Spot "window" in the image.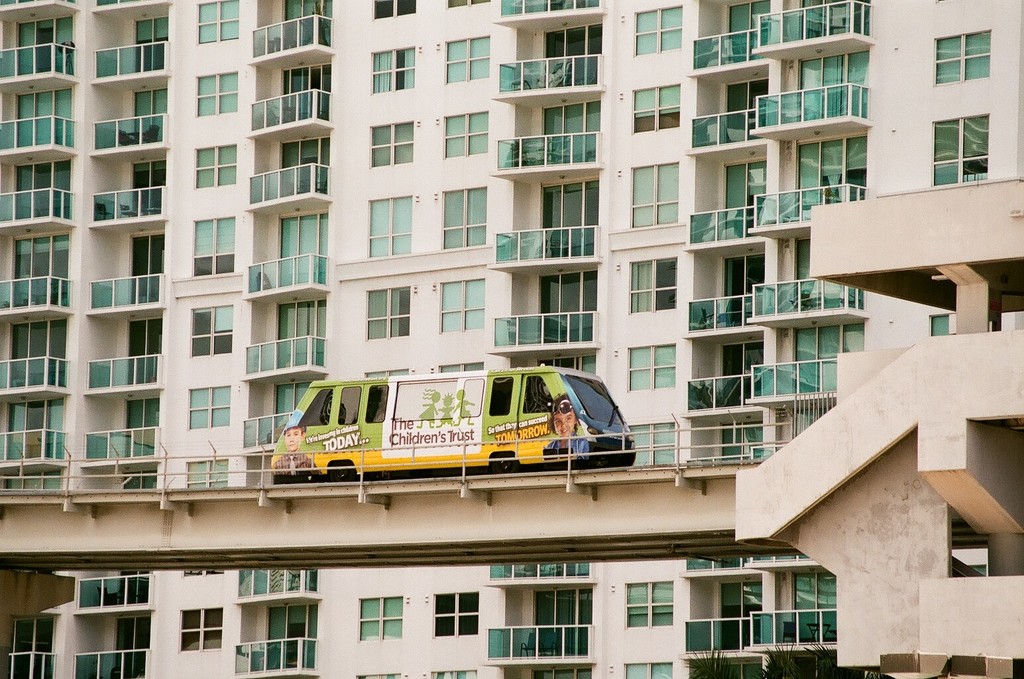
"window" found at 359 590 403 642.
